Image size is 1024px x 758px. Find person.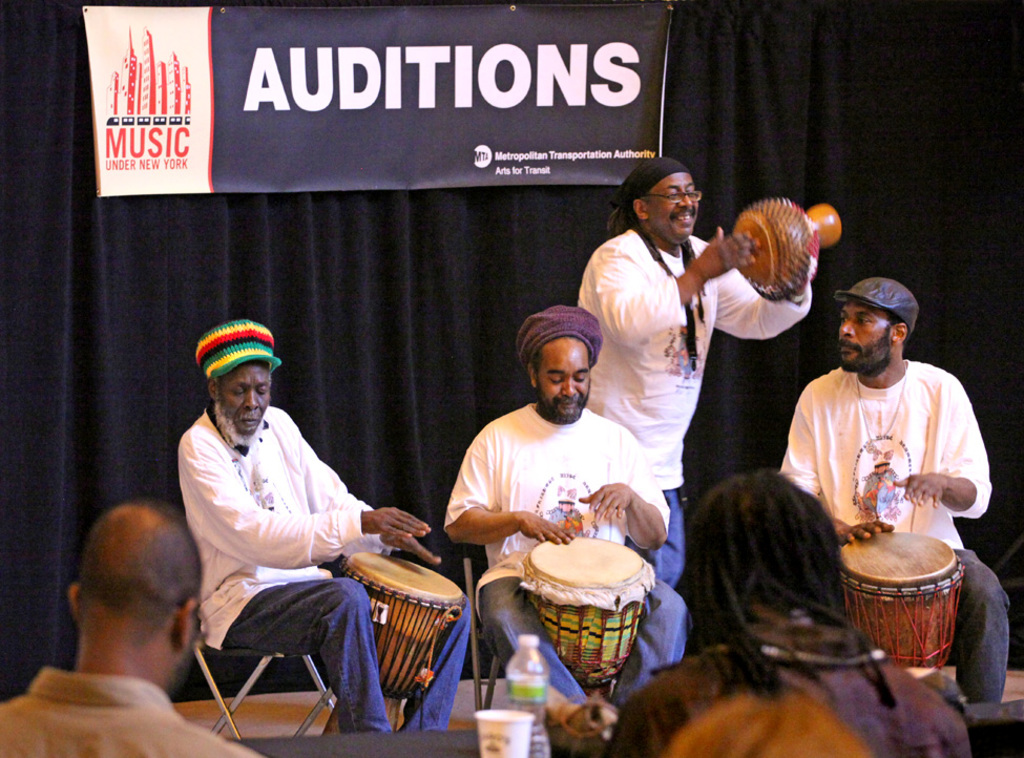
0, 497, 272, 757.
